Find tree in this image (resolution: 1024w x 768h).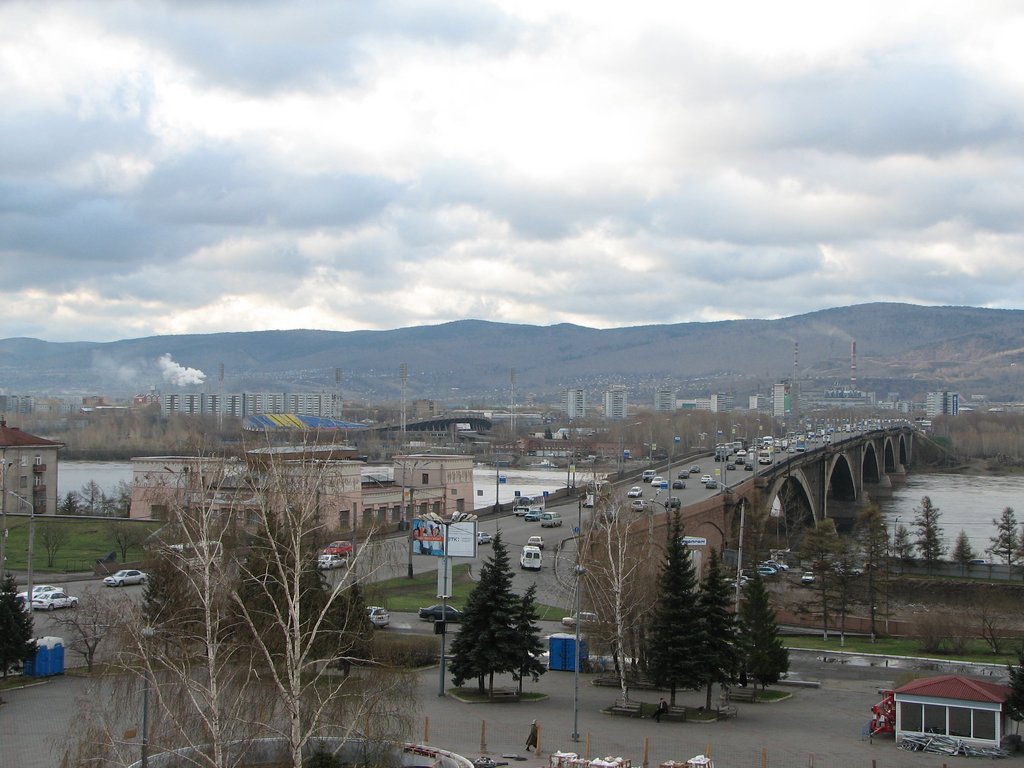
x1=949 y1=524 x2=977 y2=580.
